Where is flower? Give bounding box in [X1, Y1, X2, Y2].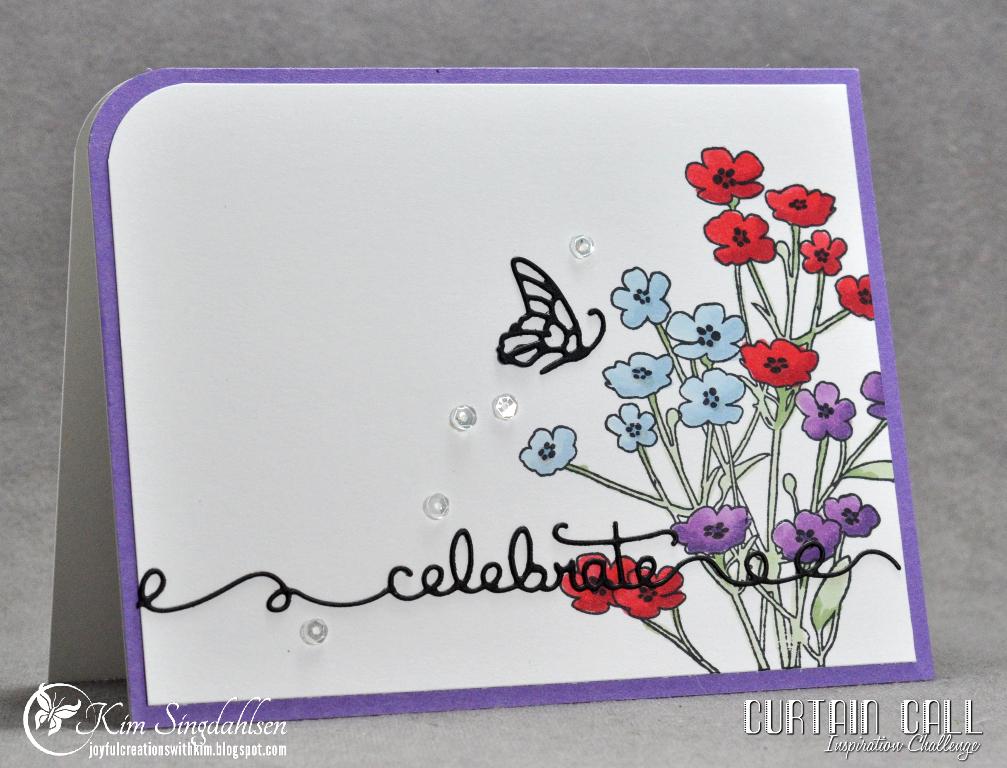
[818, 492, 882, 539].
